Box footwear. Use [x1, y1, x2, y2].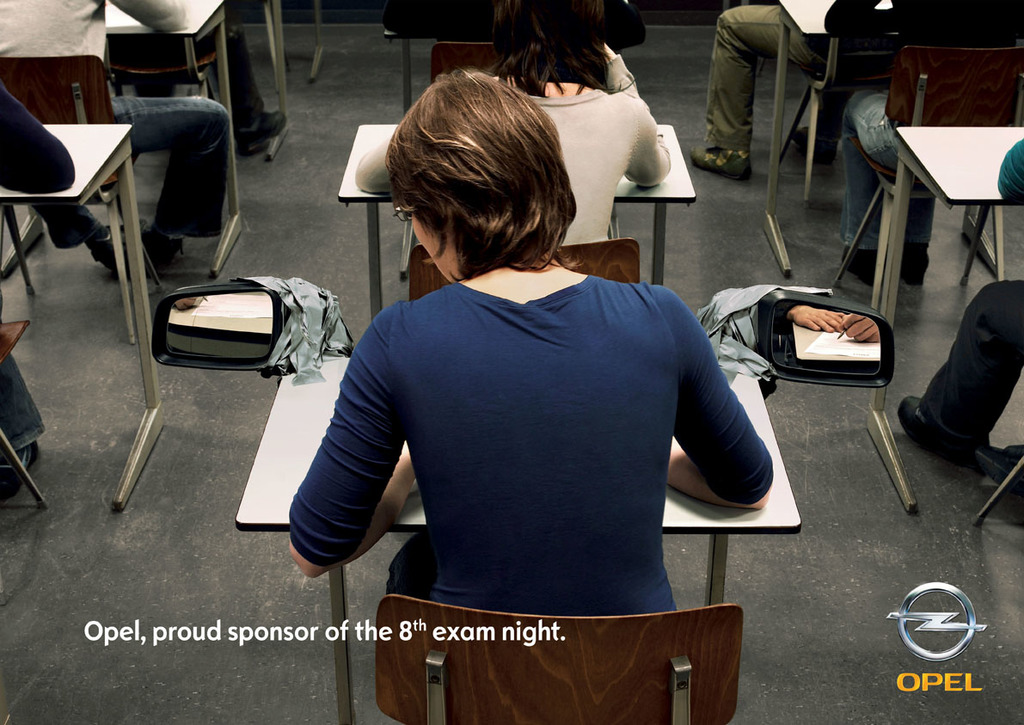
[688, 143, 747, 184].
